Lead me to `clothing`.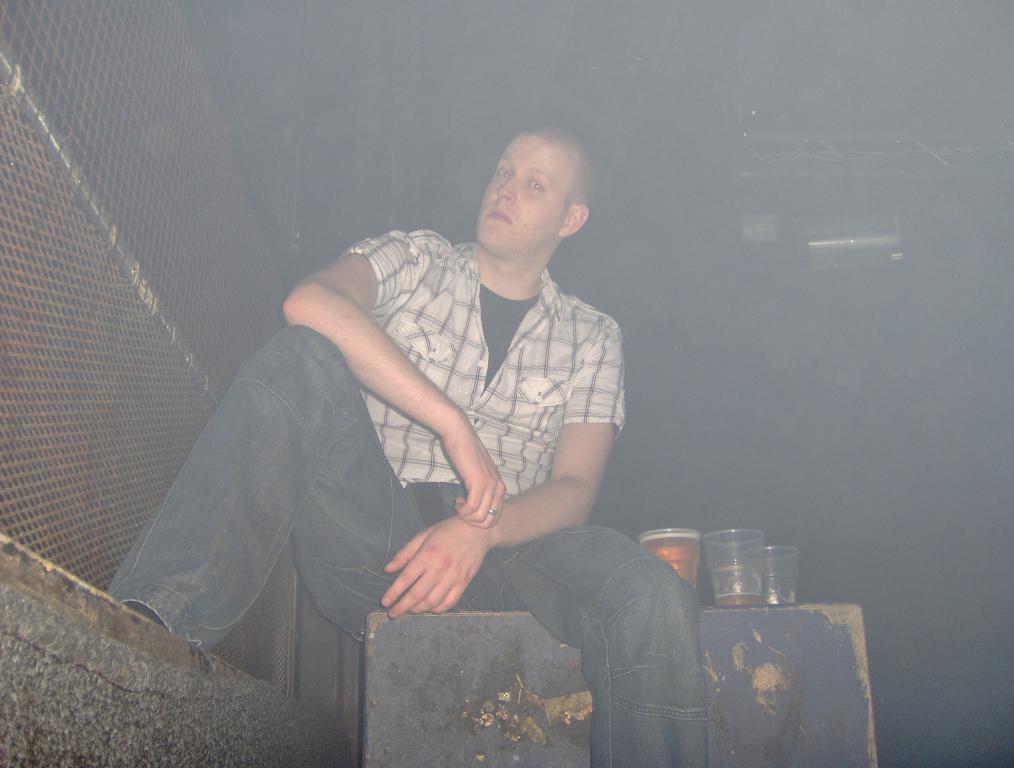
Lead to [left=107, top=326, right=710, bottom=767].
